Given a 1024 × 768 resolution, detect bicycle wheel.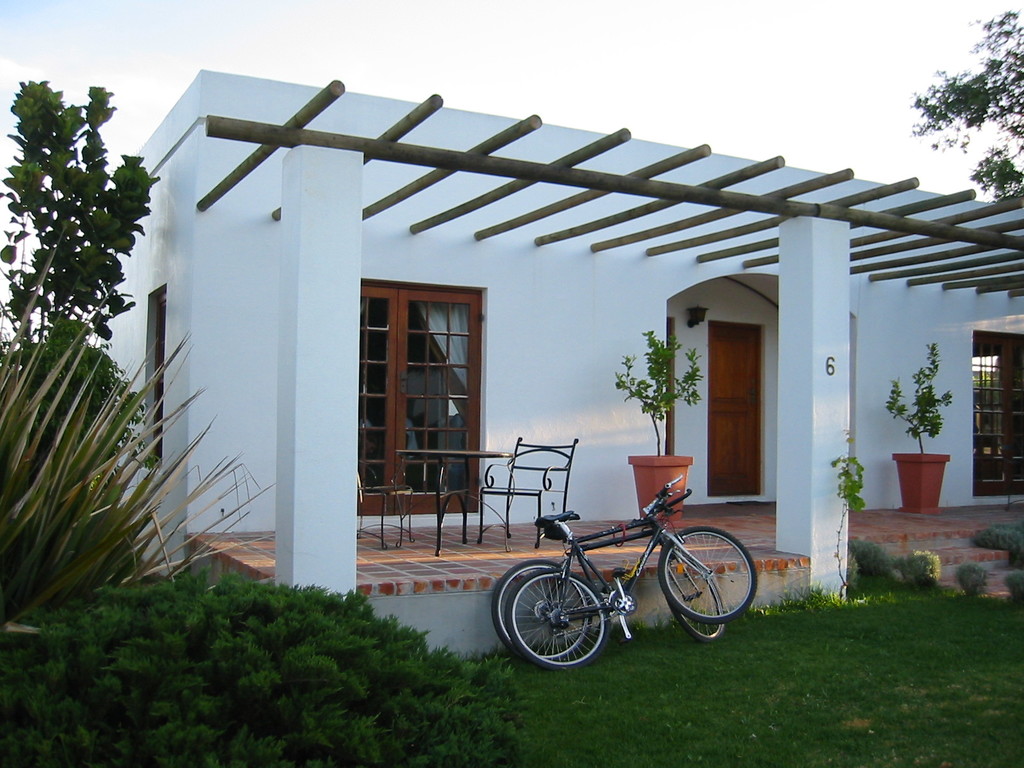
<box>662,550,727,643</box>.
